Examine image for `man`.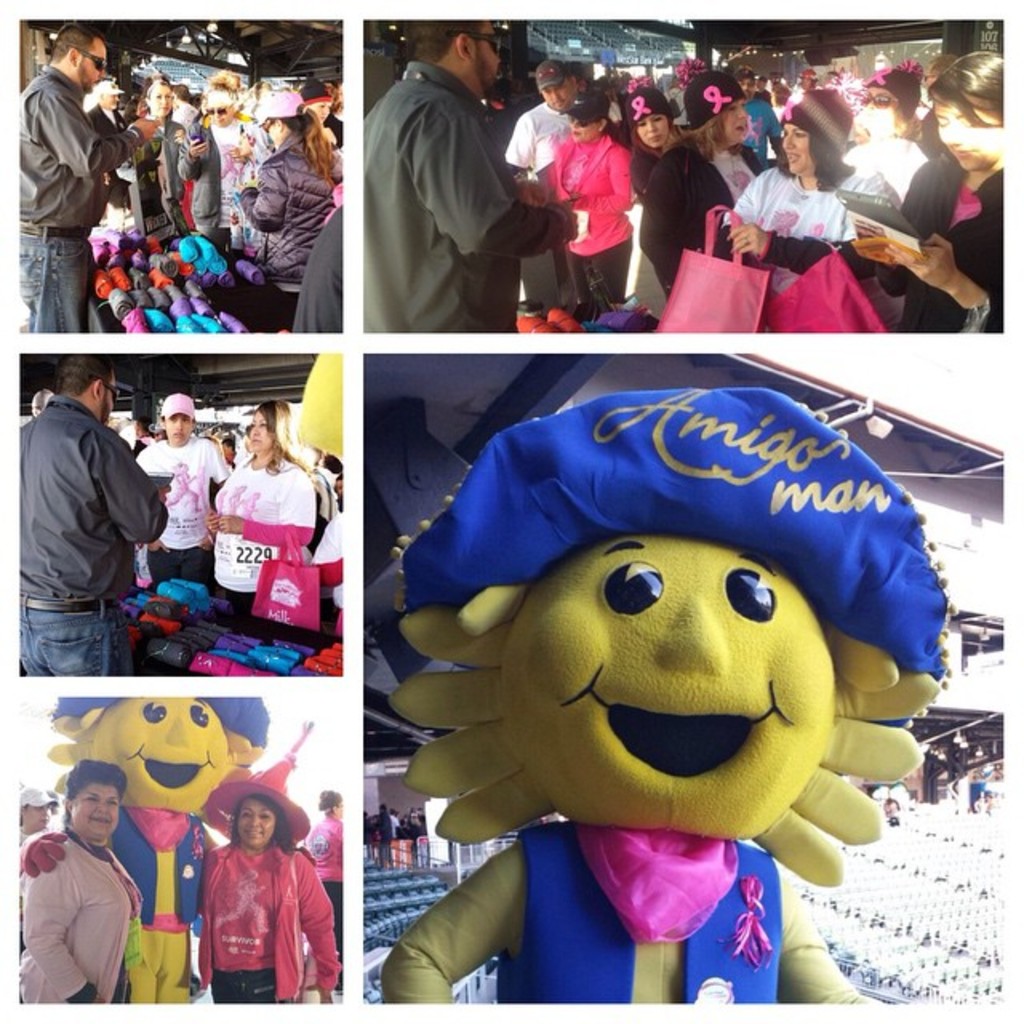
Examination result: rect(82, 82, 128, 195).
